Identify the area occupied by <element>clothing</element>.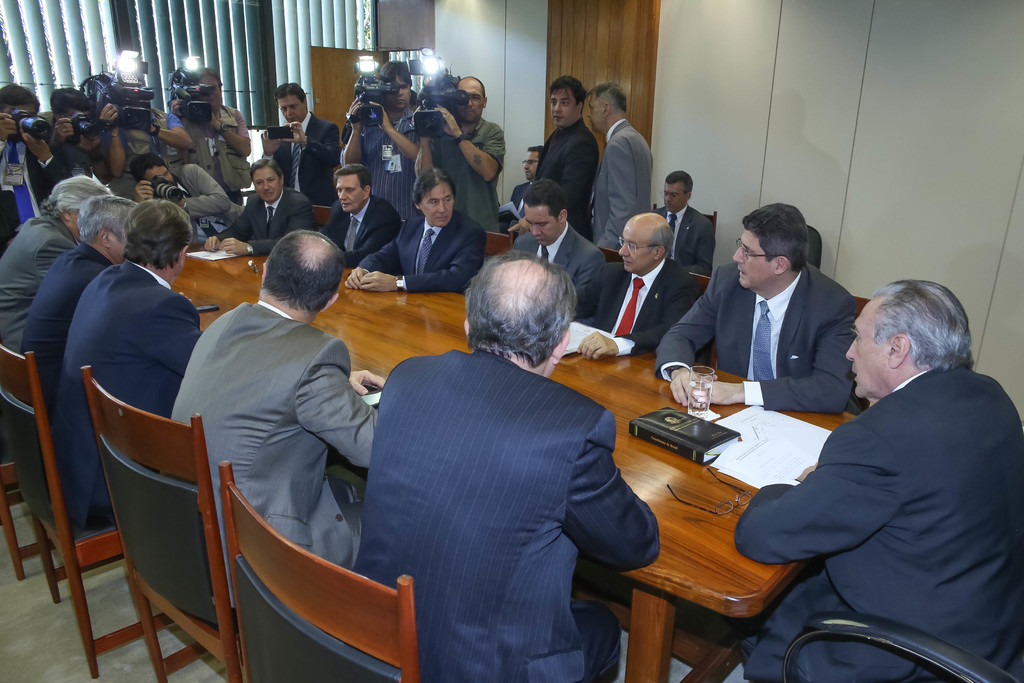
Area: [7,99,253,252].
